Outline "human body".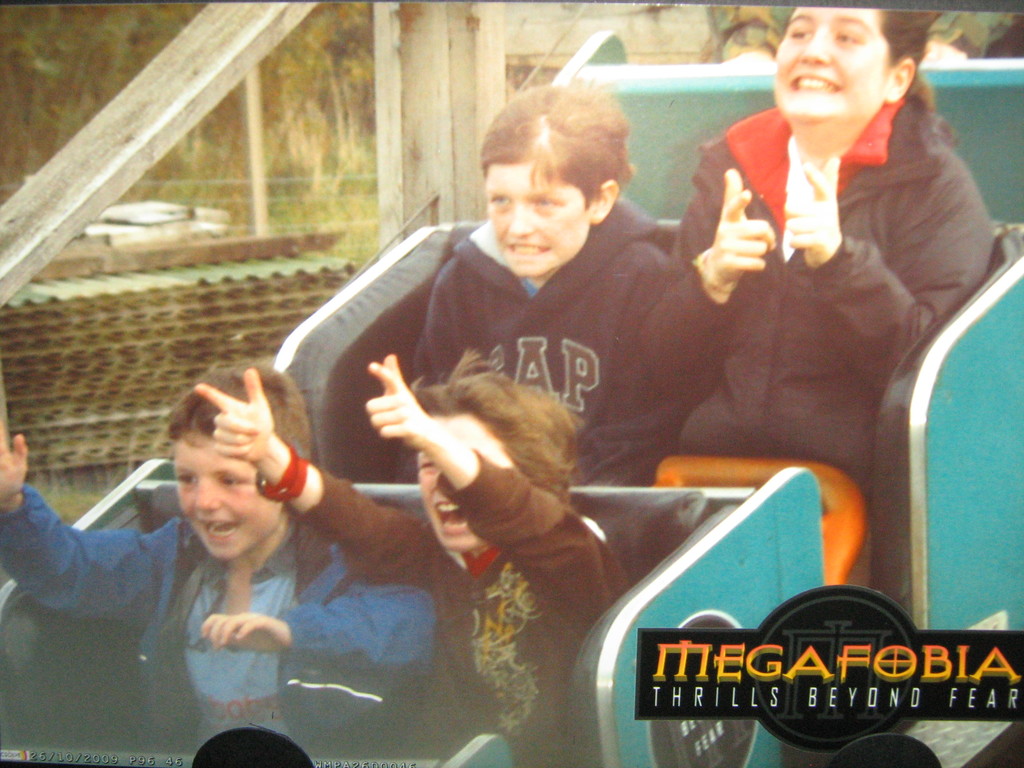
Outline: select_region(193, 346, 644, 767).
